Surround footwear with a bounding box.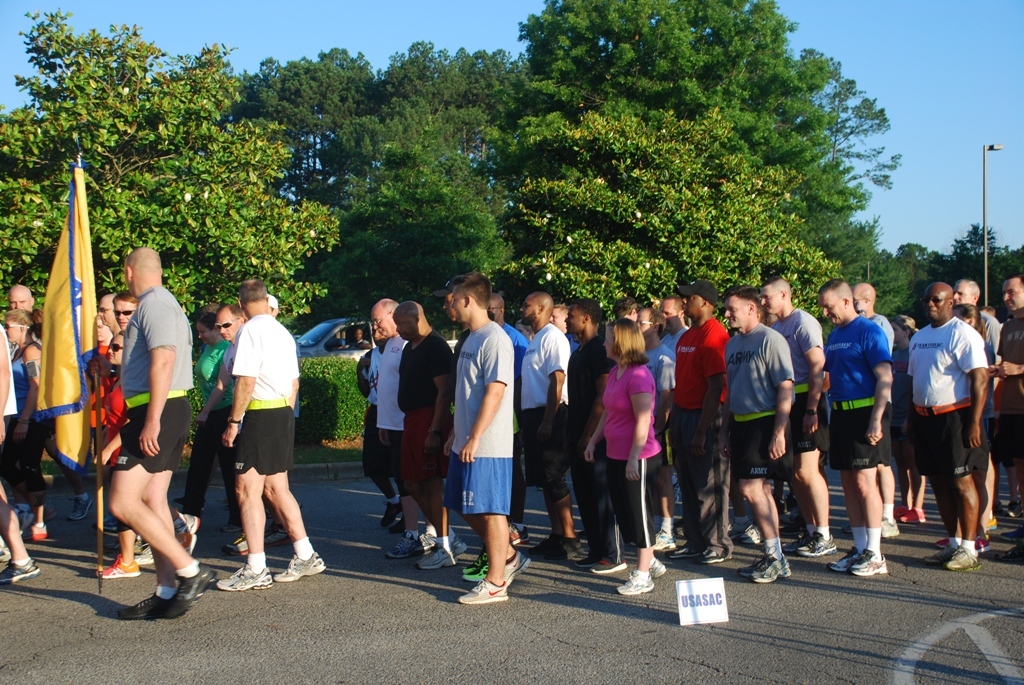
locate(383, 498, 398, 526).
